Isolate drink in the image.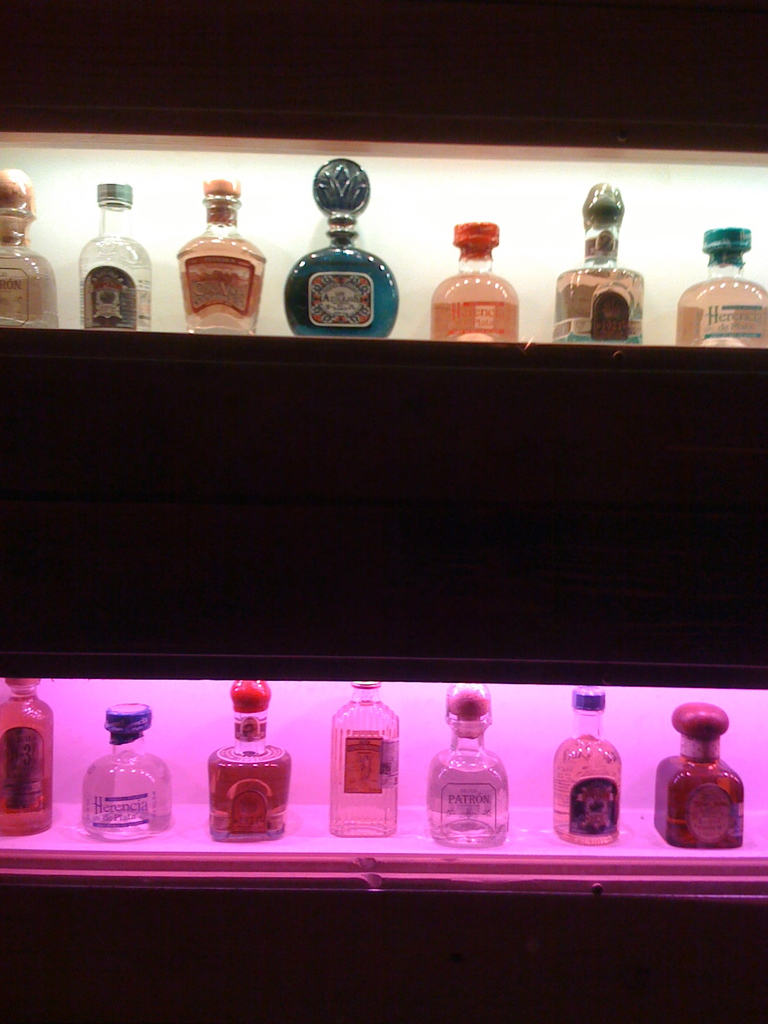
Isolated region: (x1=168, y1=172, x2=267, y2=346).
